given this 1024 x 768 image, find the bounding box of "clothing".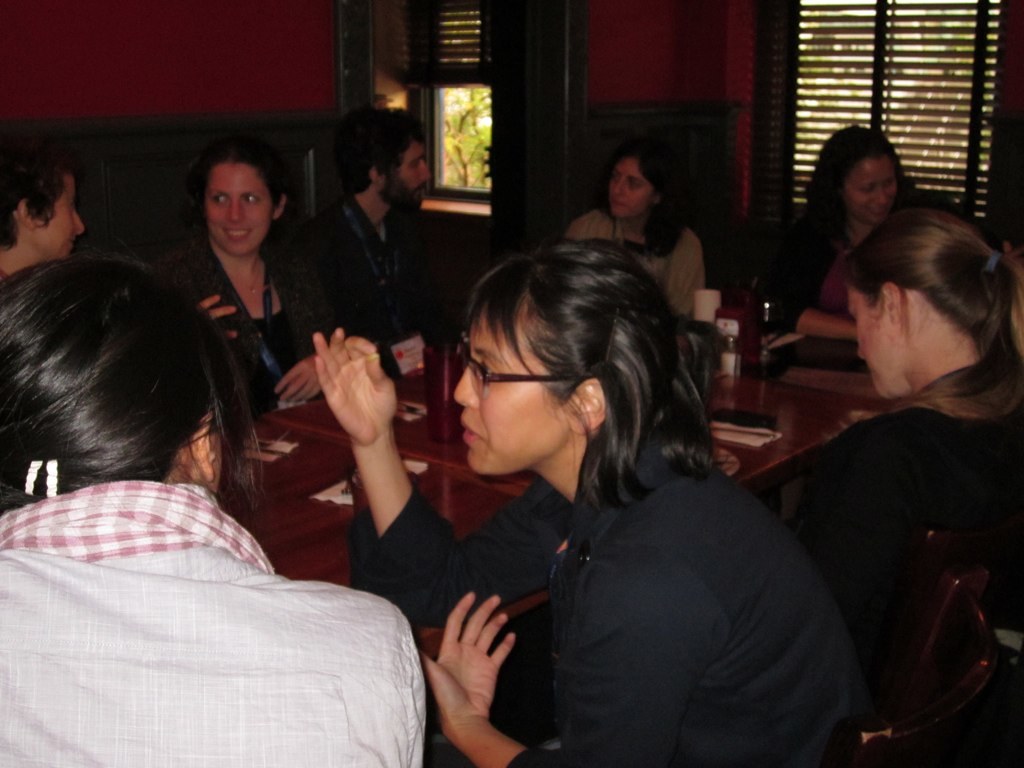
bbox=(345, 418, 867, 767).
